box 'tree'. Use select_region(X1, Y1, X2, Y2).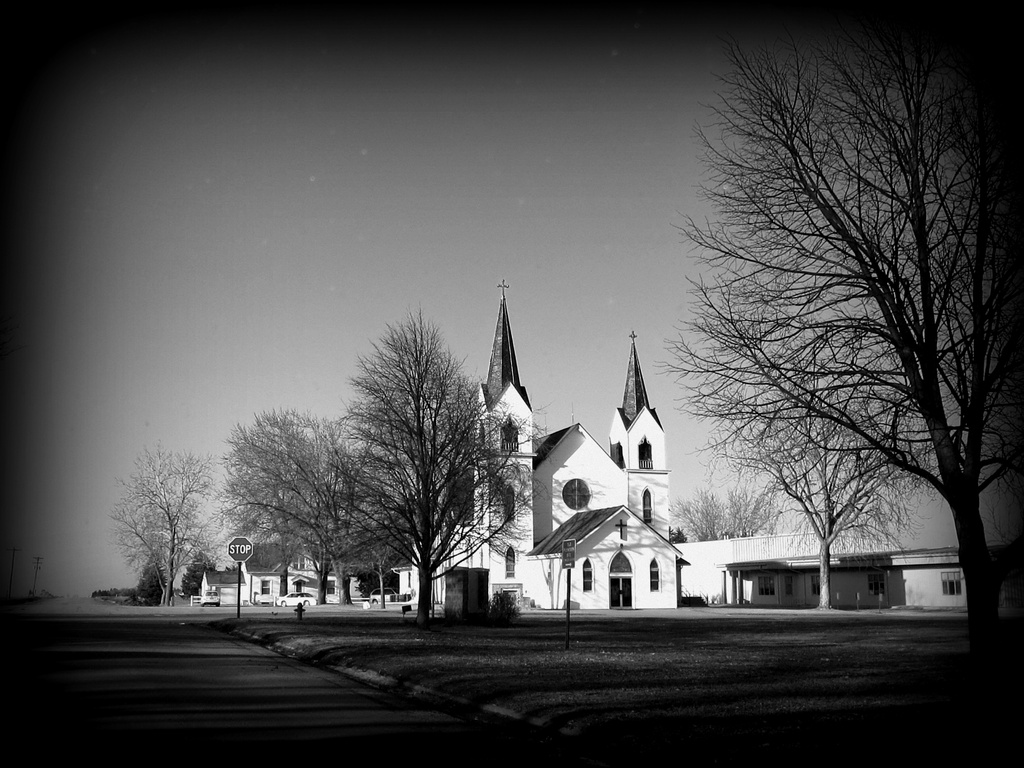
select_region(133, 543, 166, 609).
